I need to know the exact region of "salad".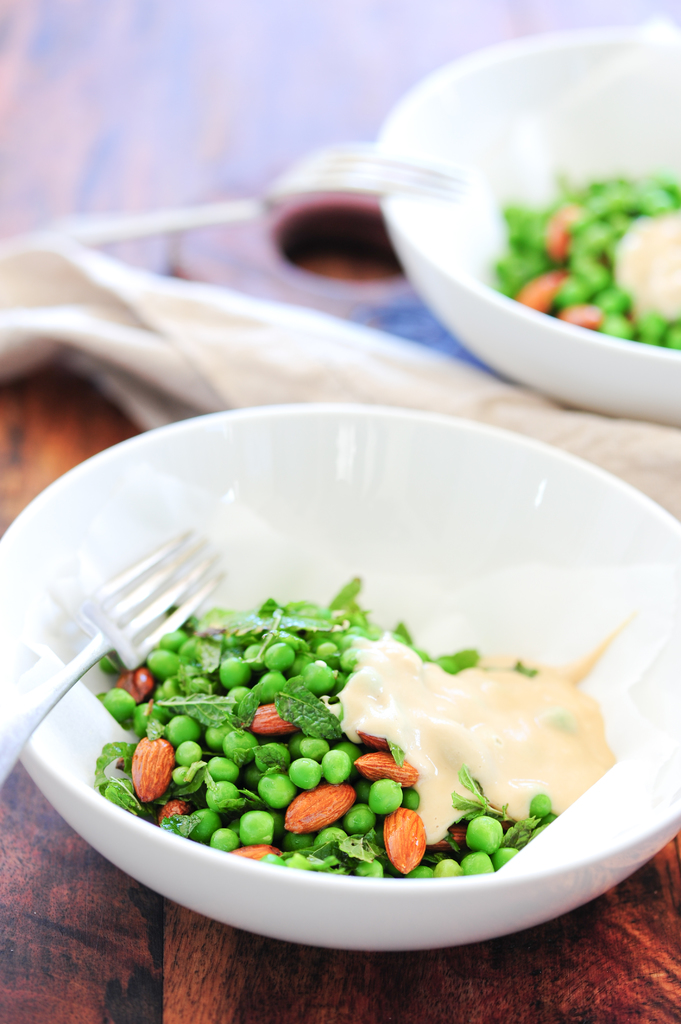
Region: rect(93, 565, 616, 880).
